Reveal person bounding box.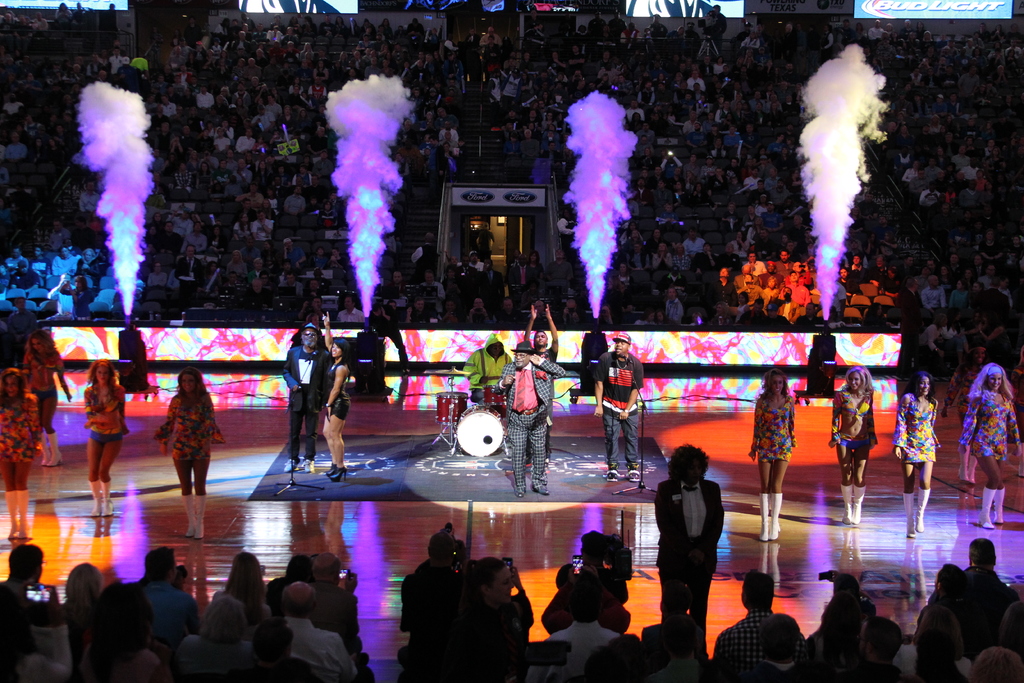
Revealed: (366,302,408,368).
